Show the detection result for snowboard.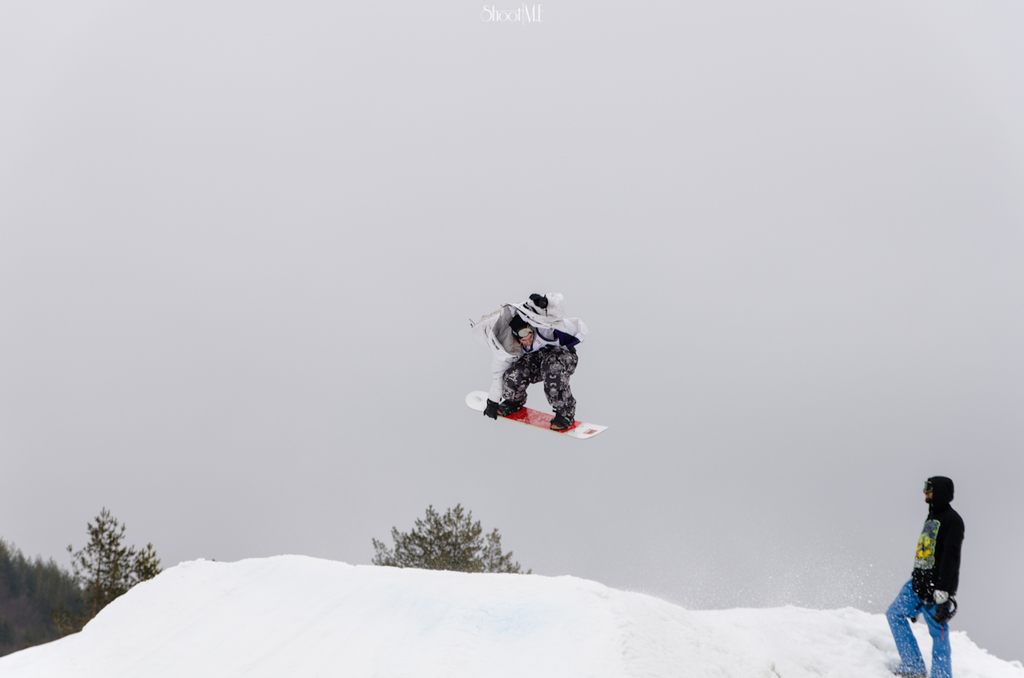
locate(463, 391, 608, 439).
